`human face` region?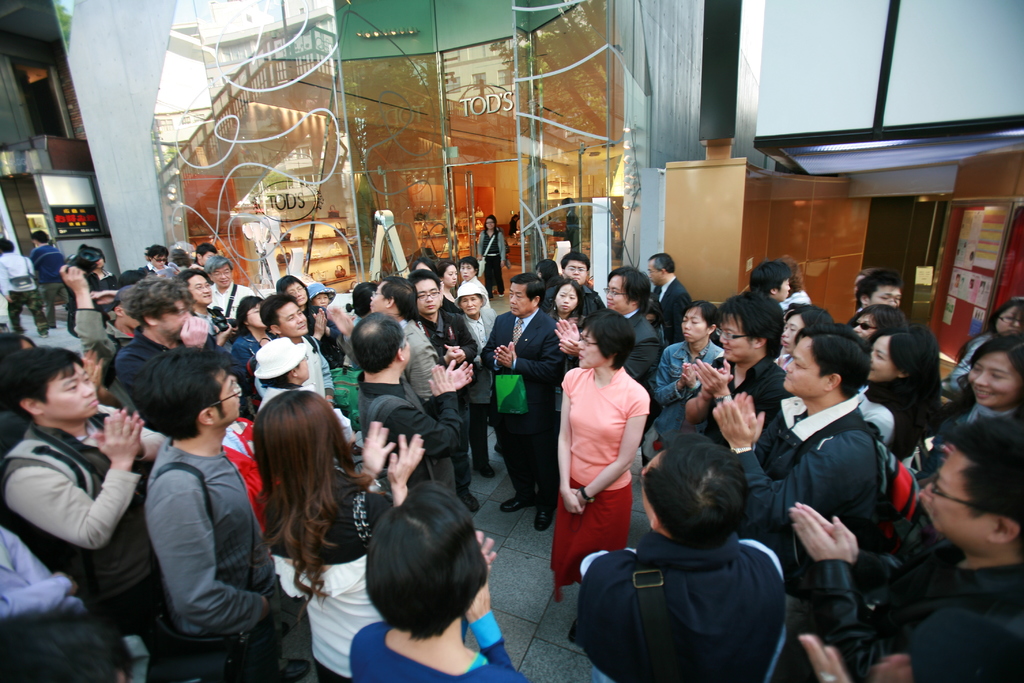
crop(151, 255, 166, 270)
